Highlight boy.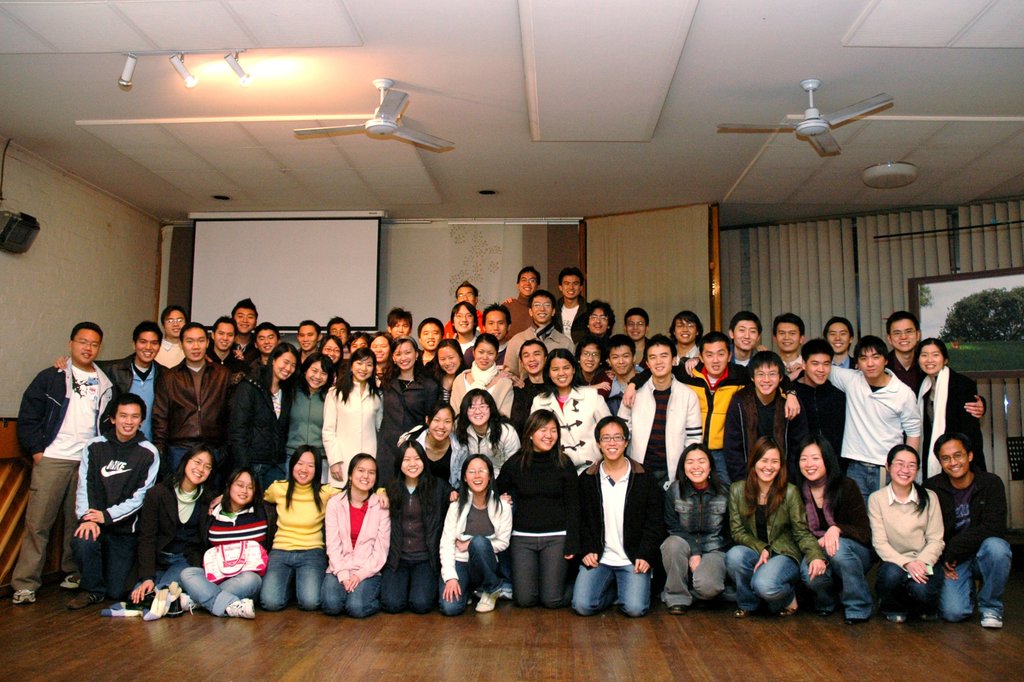
Highlighted region: rect(578, 302, 614, 359).
